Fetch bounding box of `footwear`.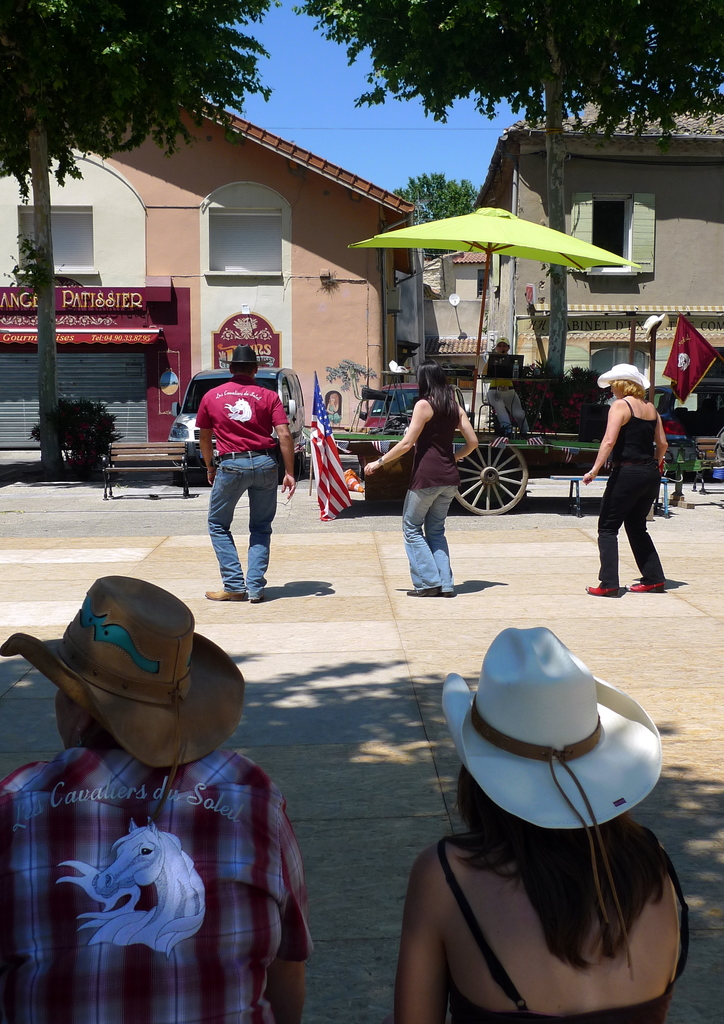
Bbox: bbox=(406, 582, 438, 596).
